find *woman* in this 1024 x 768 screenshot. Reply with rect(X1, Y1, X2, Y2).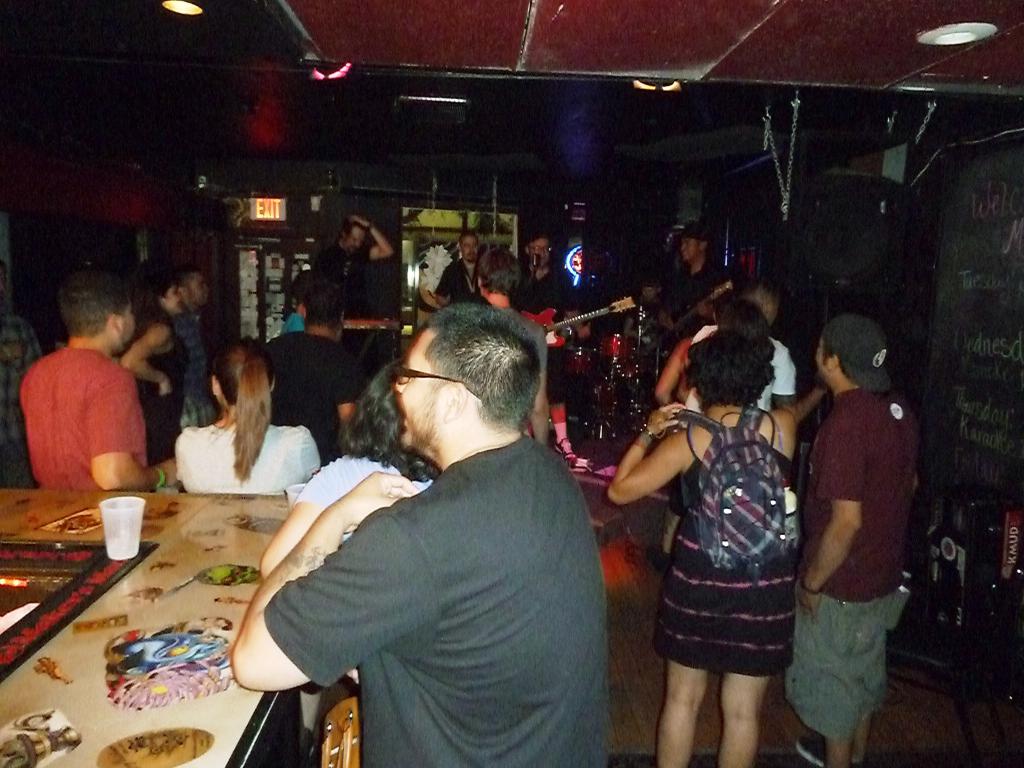
rect(174, 344, 319, 495).
